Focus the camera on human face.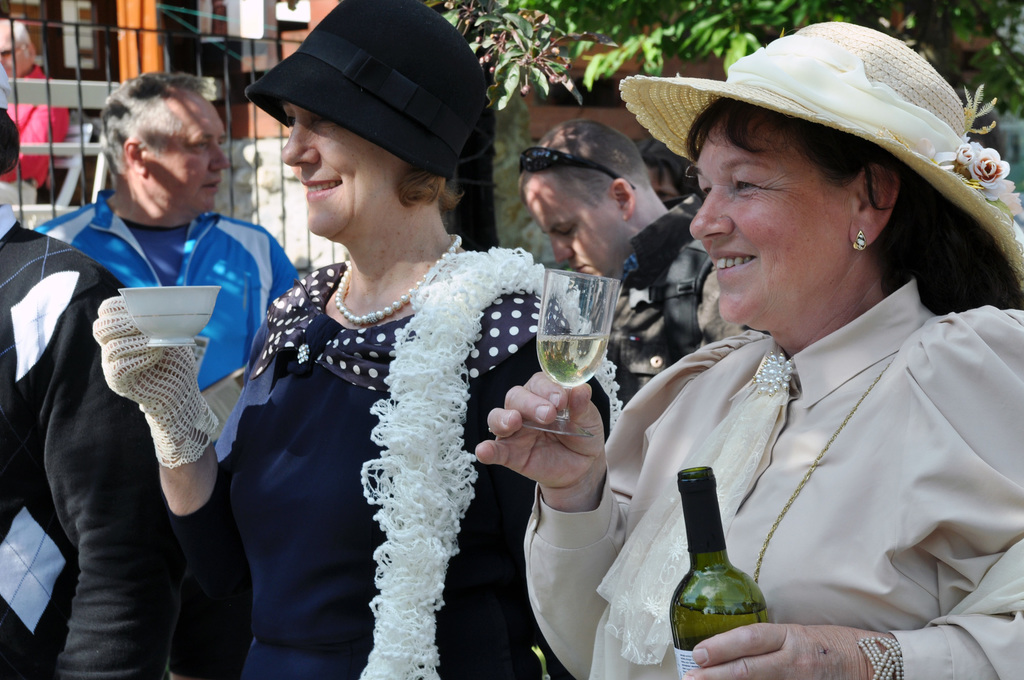
Focus region: detection(687, 114, 851, 321).
